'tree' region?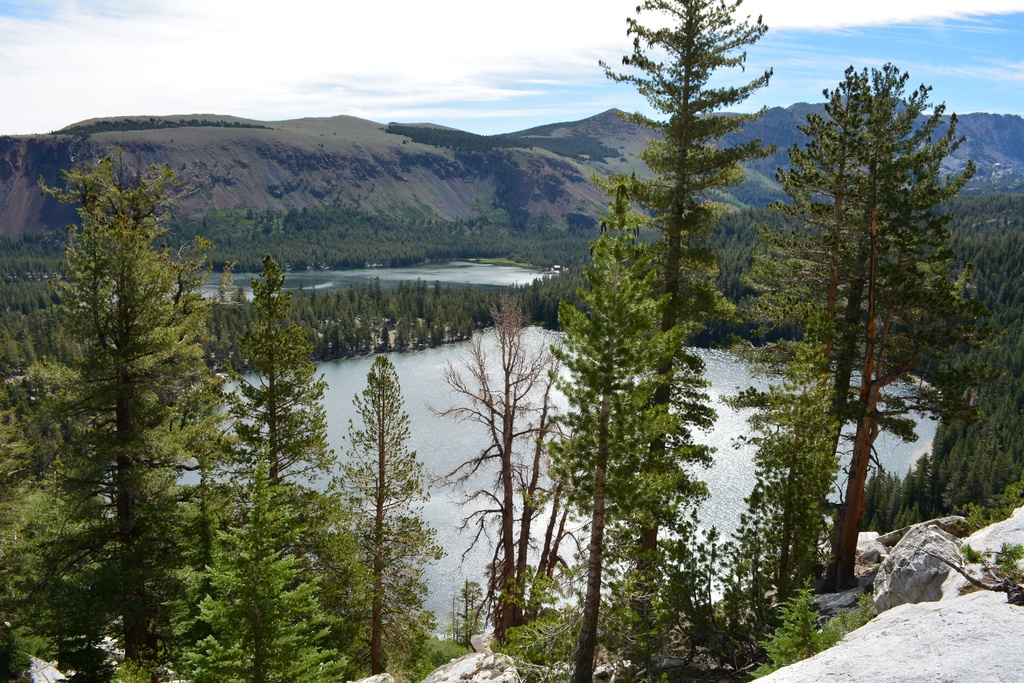
{"left": 182, "top": 255, "right": 339, "bottom": 682}
